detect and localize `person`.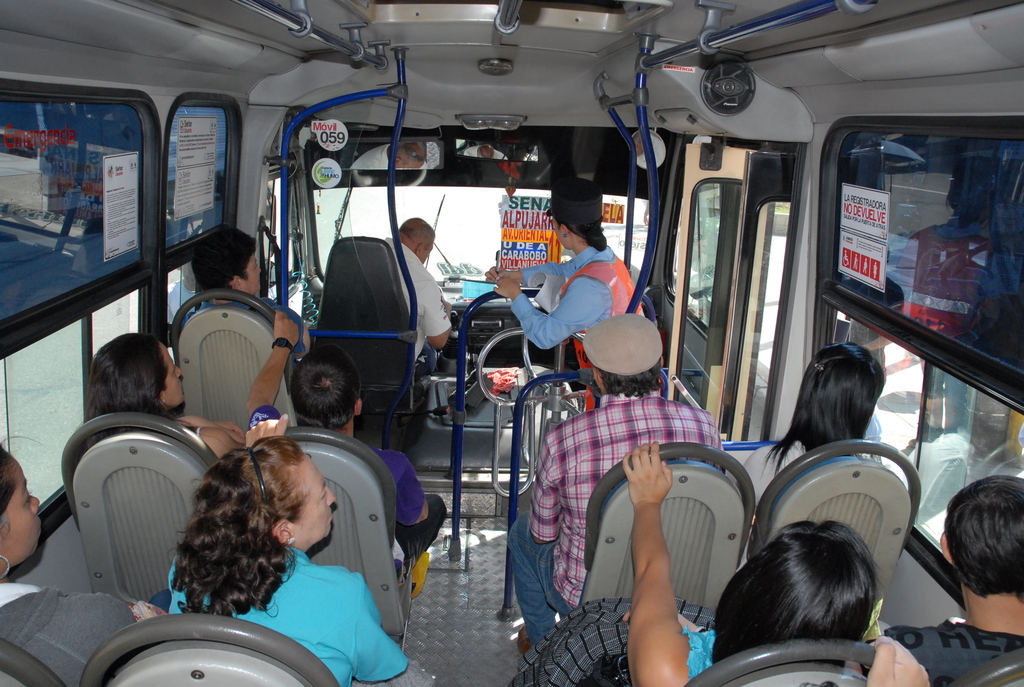
Localized at x1=181, y1=233, x2=307, y2=359.
